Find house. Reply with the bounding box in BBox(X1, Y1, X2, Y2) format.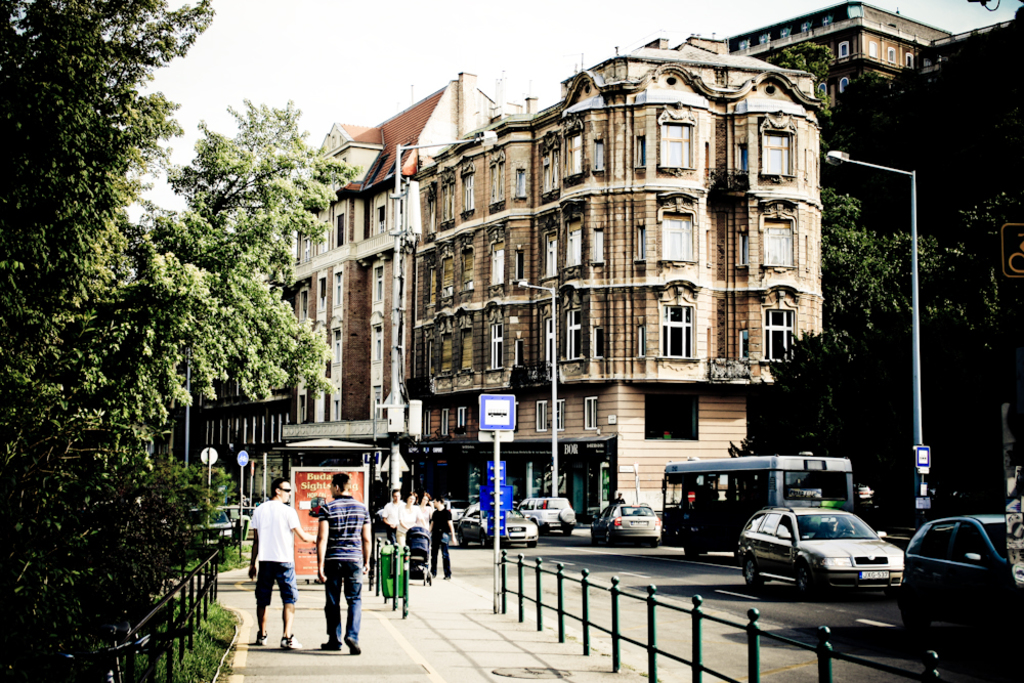
BBox(395, 28, 823, 536).
